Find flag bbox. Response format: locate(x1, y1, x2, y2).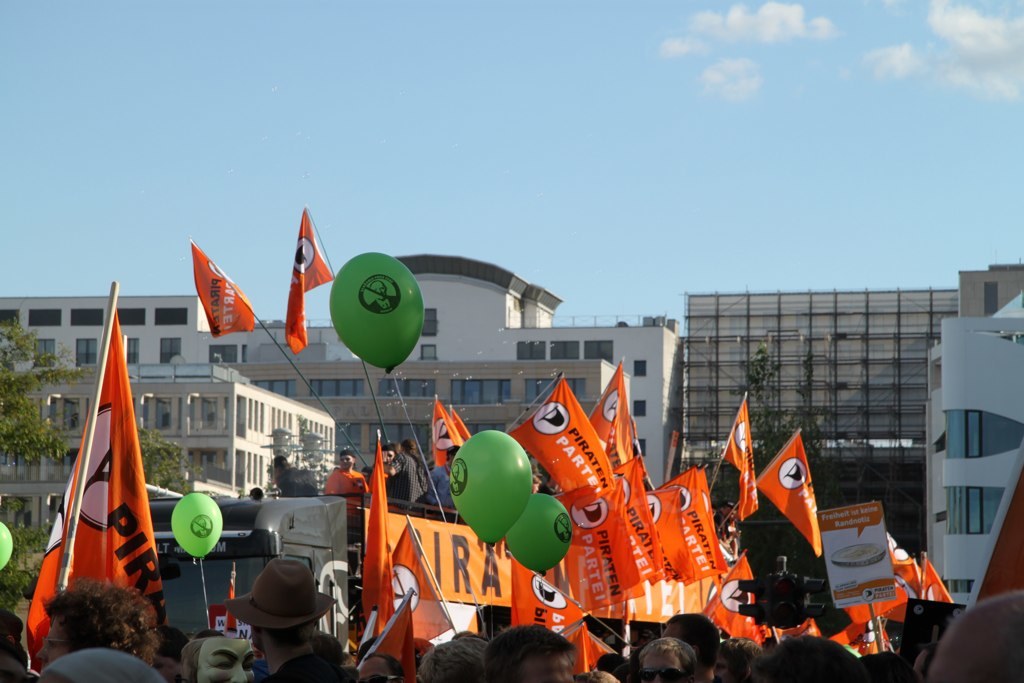
locate(367, 439, 408, 639).
